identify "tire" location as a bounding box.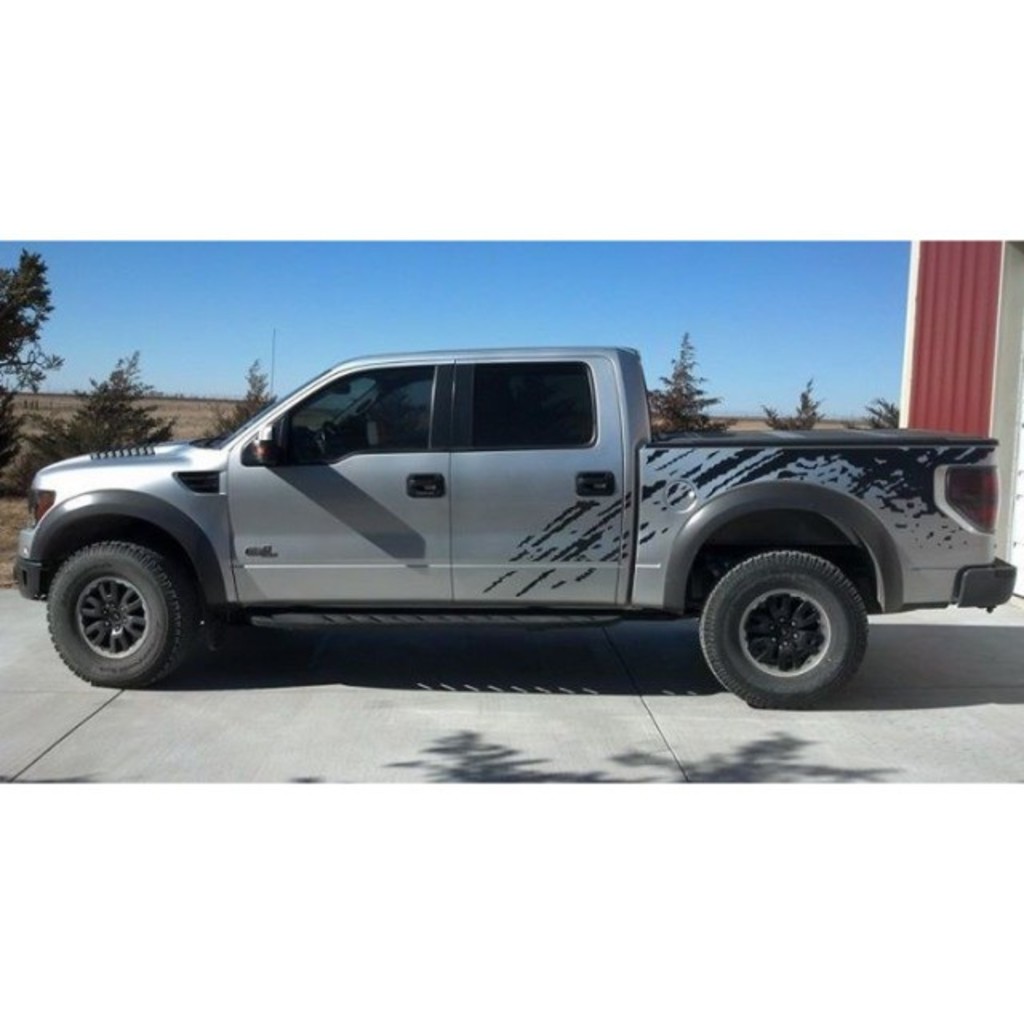
<region>45, 541, 202, 685</region>.
